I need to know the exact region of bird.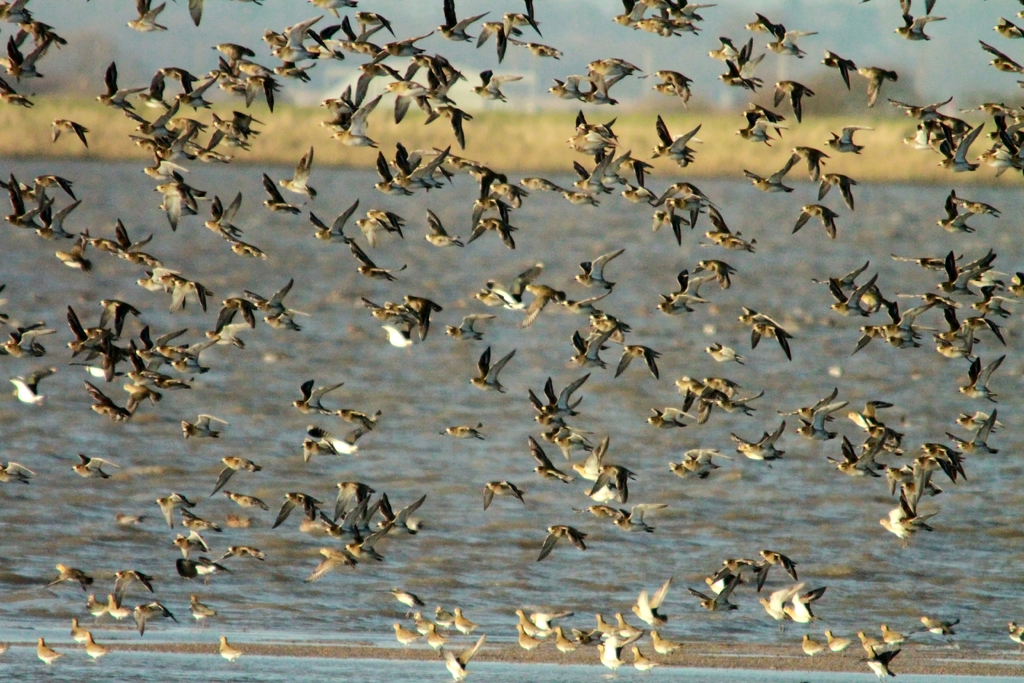
Region: 171:416:229:439.
